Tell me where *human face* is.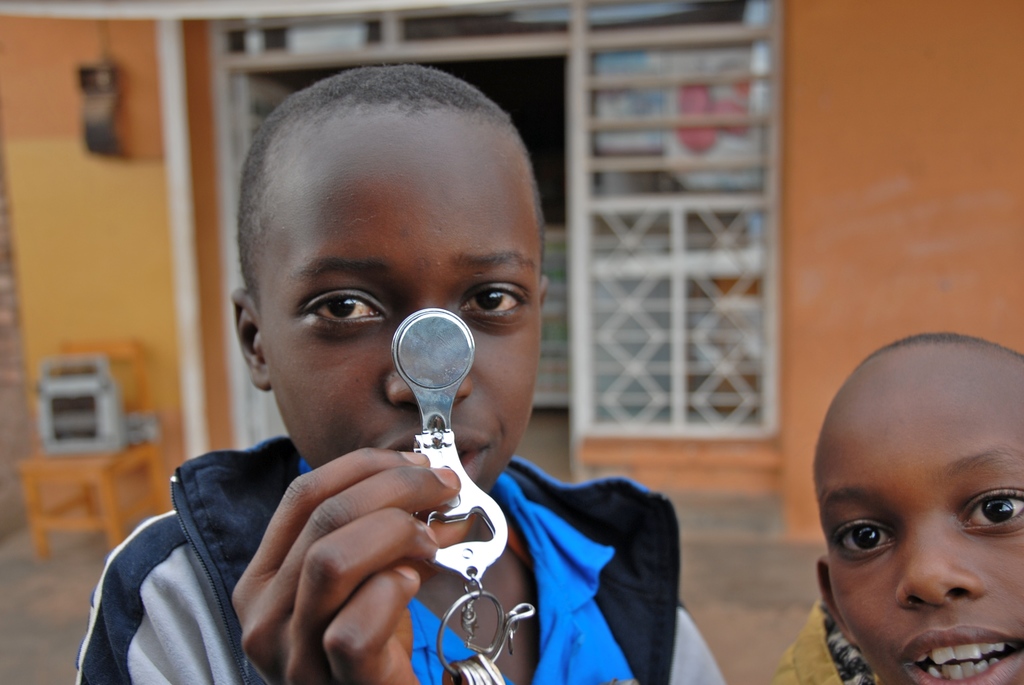
*human face* is at x1=260, y1=111, x2=538, y2=494.
